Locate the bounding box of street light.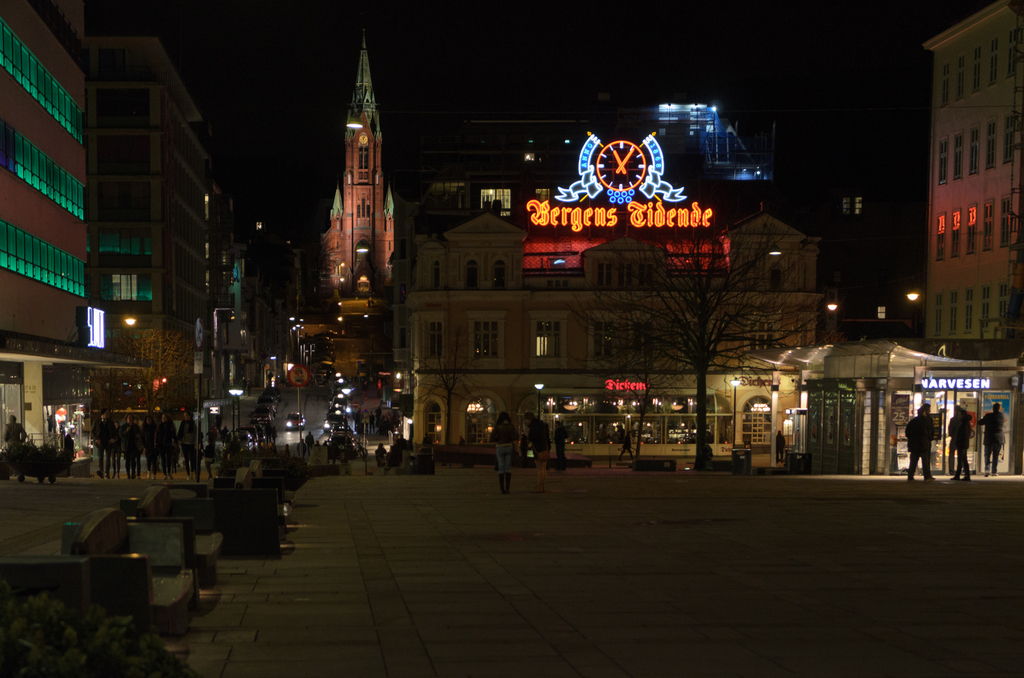
Bounding box: box(532, 380, 543, 421).
